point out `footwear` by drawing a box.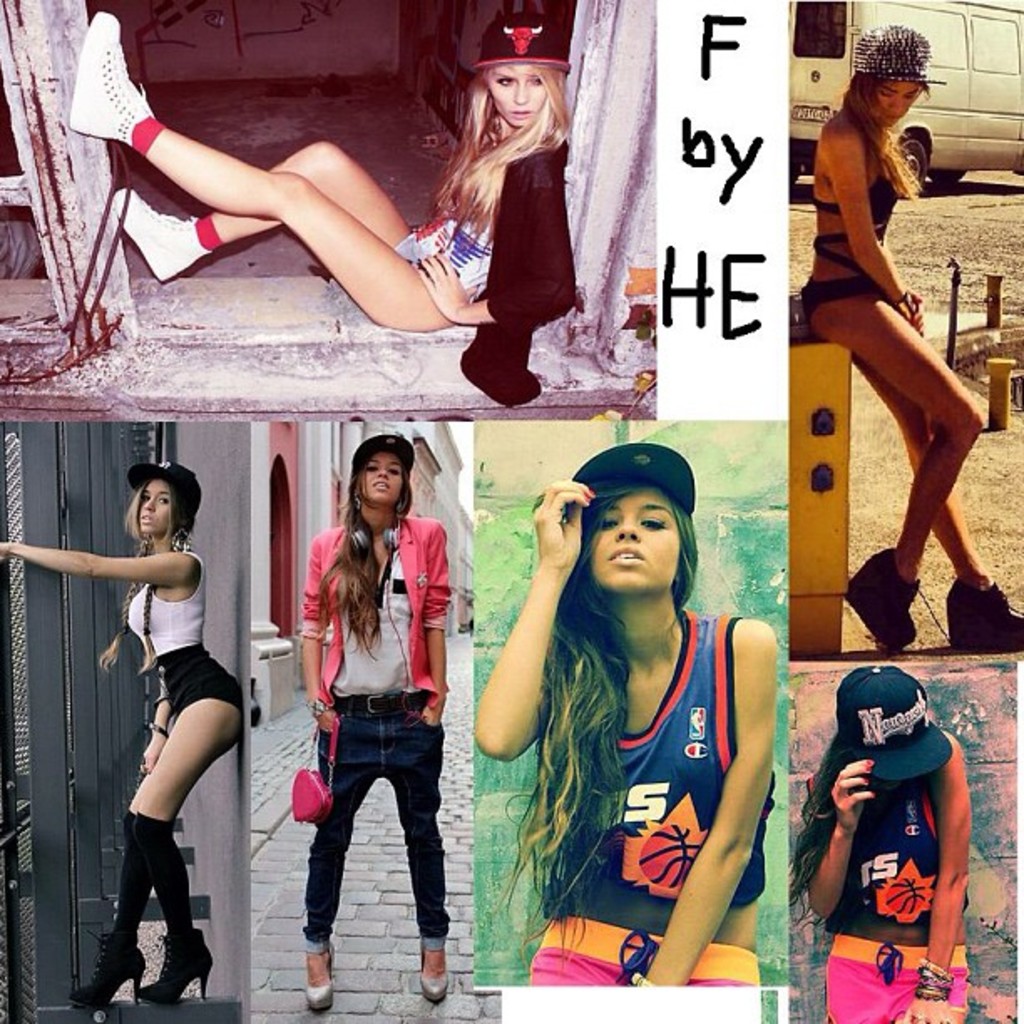
locate(67, 939, 136, 1022).
